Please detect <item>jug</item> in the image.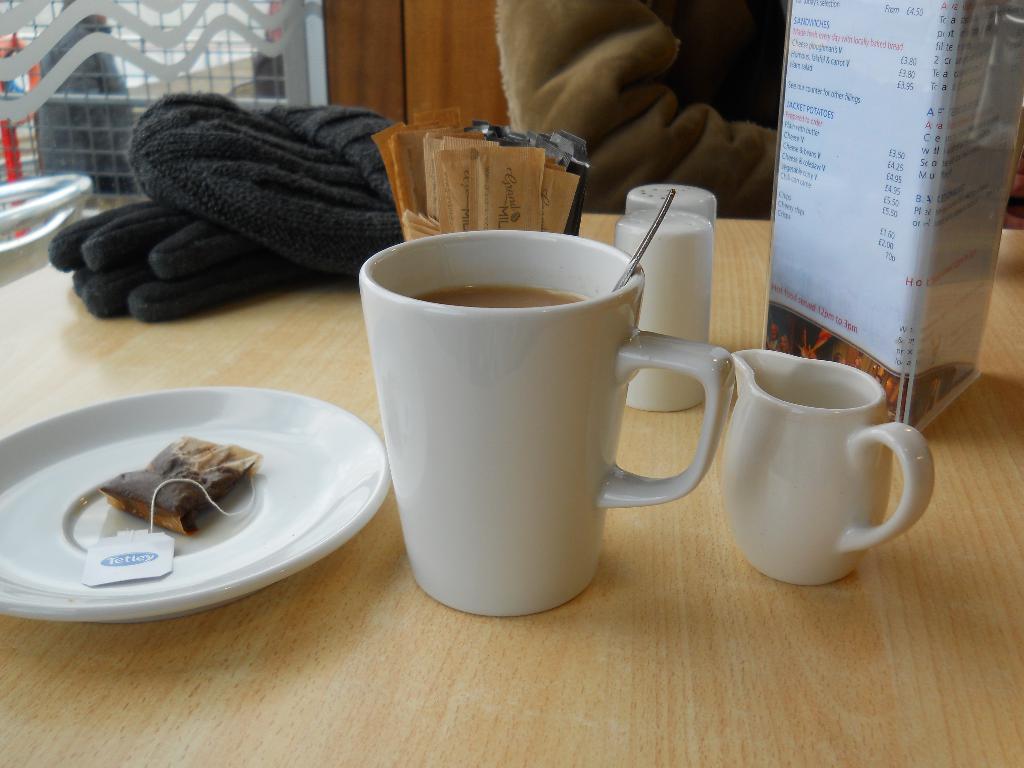
bbox(700, 333, 930, 591).
